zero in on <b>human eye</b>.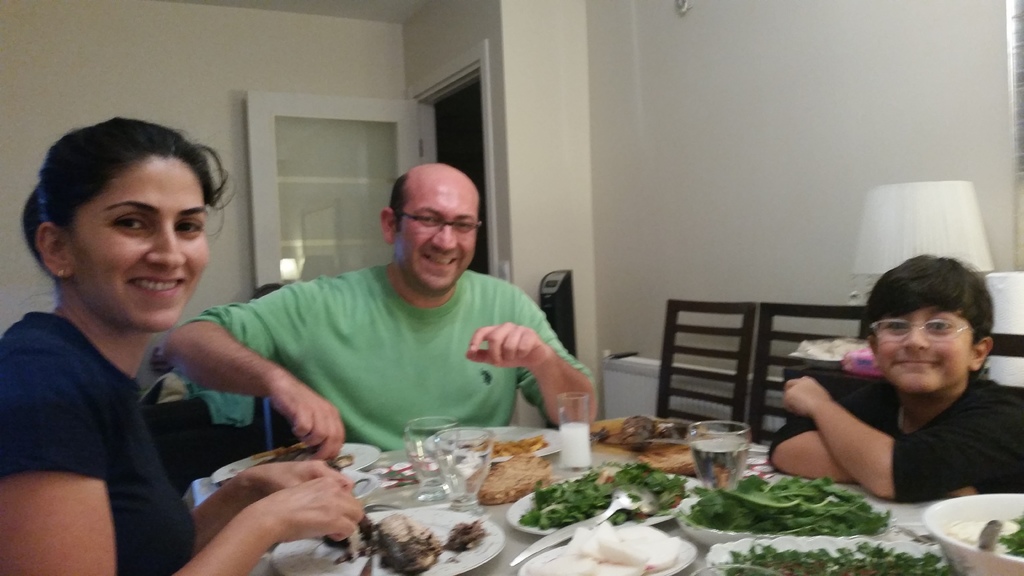
Zeroed in: 111,212,158,237.
